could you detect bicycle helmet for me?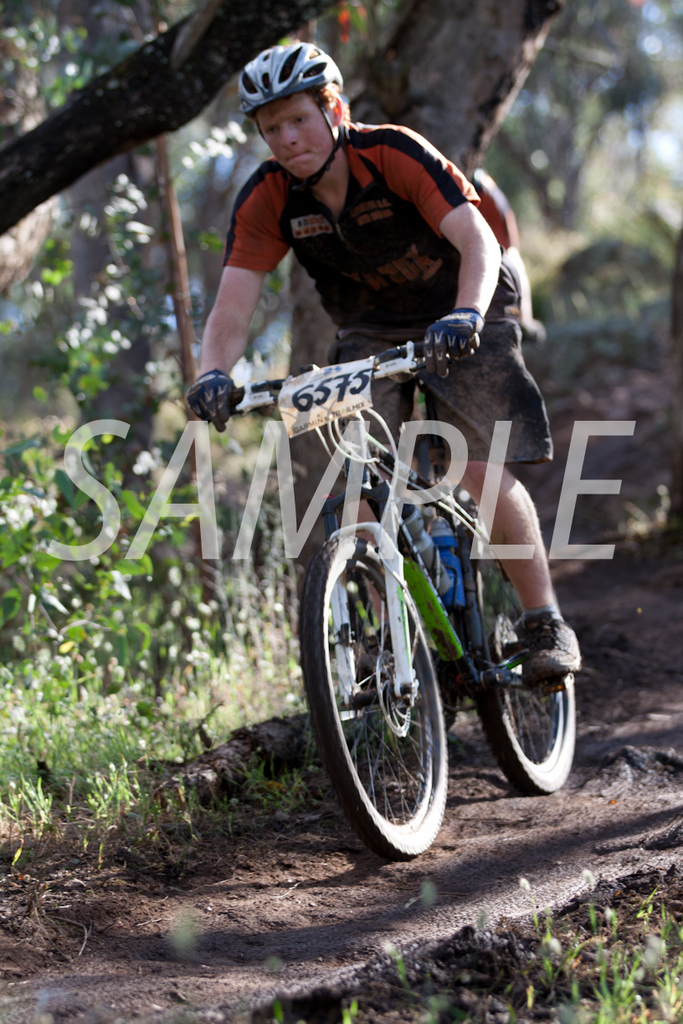
Detection result: pyautogui.locateOnScreen(234, 42, 342, 149).
